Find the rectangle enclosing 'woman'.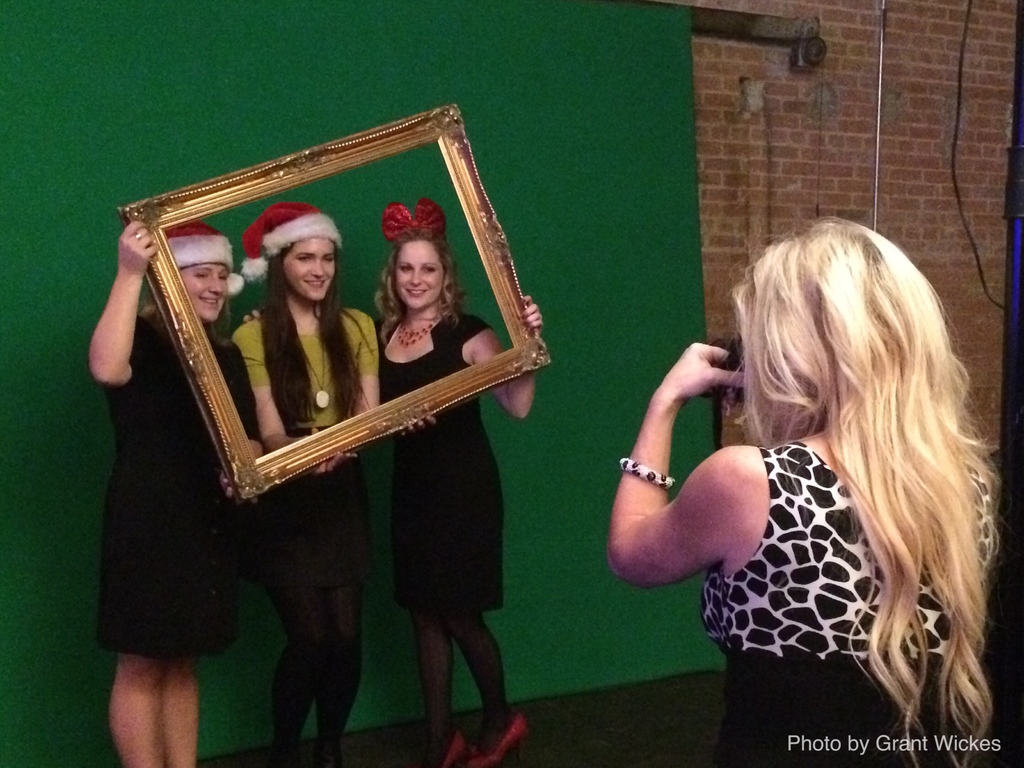
rect(552, 172, 972, 767).
